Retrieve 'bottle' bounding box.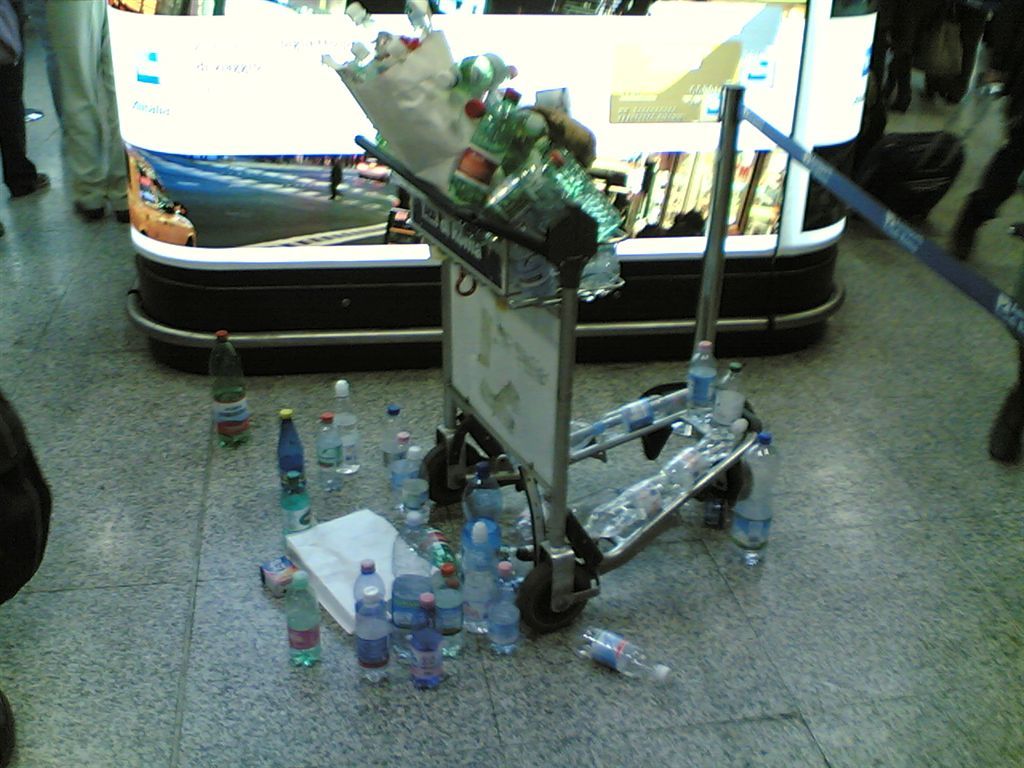
Bounding box: {"left": 393, "top": 505, "right": 437, "bottom": 658}.
